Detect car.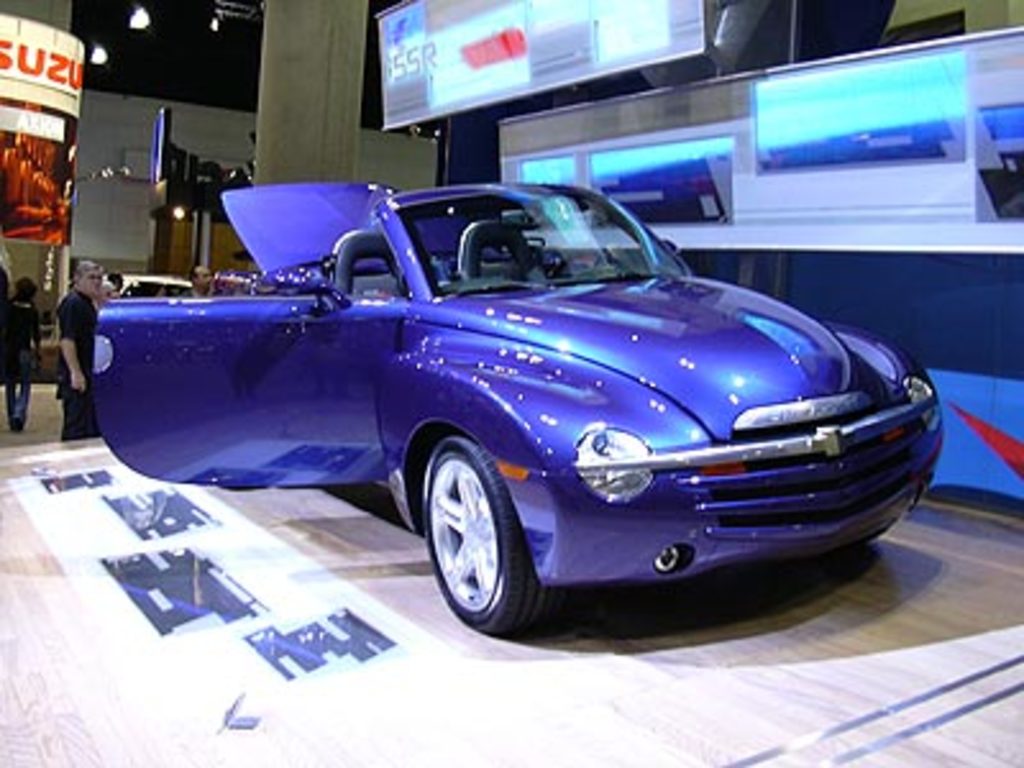
Detected at box=[92, 182, 945, 640].
